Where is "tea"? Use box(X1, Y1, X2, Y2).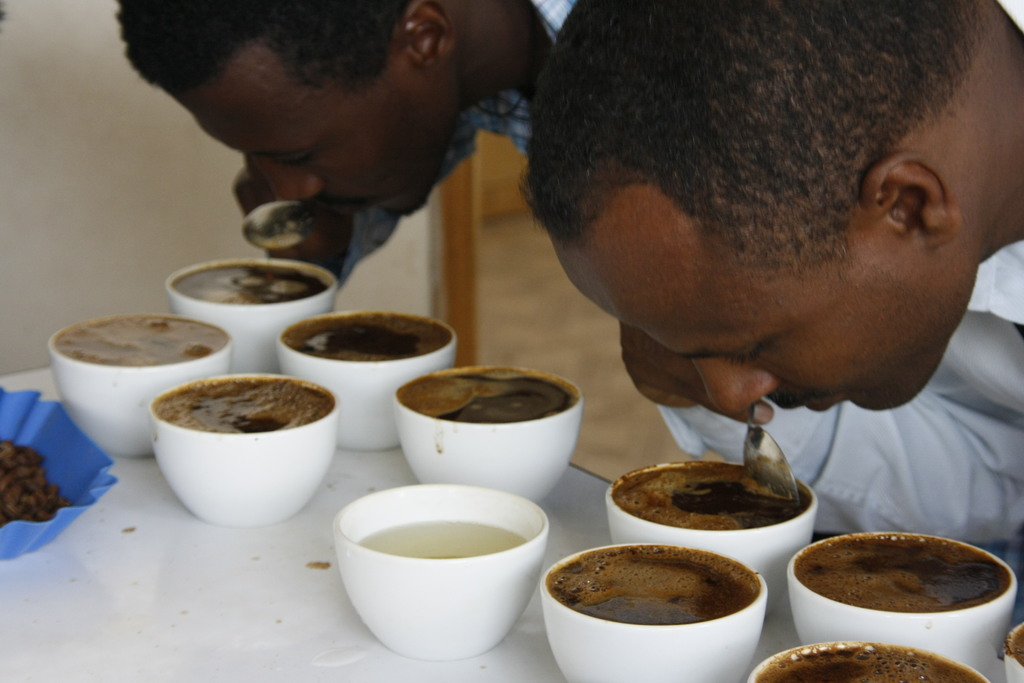
box(547, 548, 753, 624).
